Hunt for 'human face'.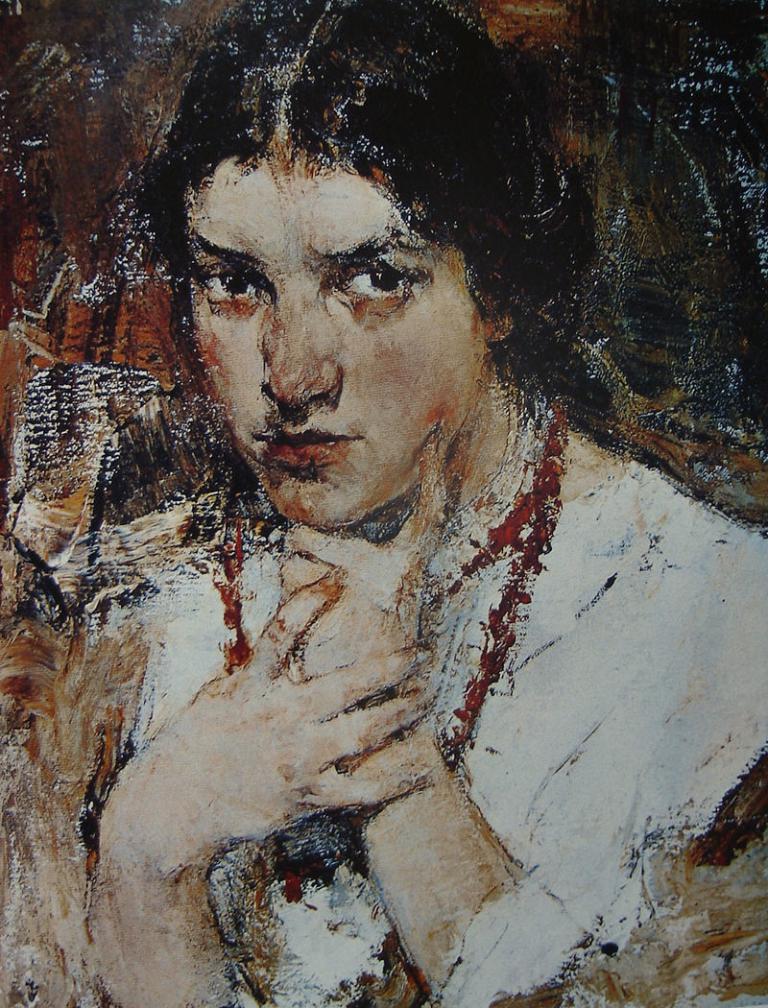
Hunted down at bbox=[184, 148, 485, 530].
